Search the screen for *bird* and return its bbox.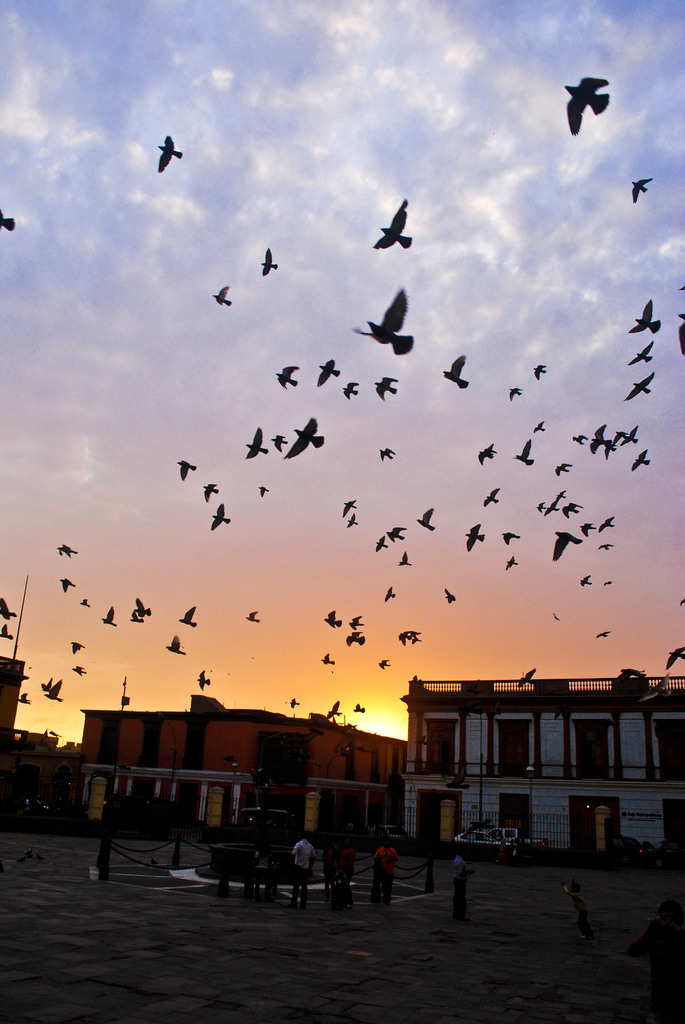
Found: 618, 662, 648, 678.
